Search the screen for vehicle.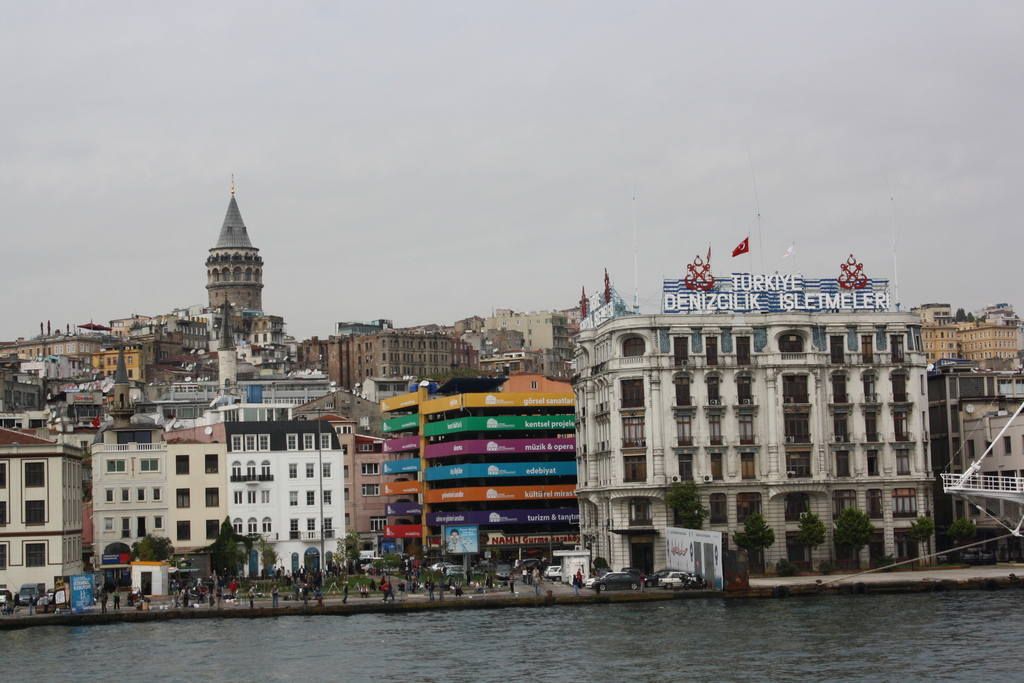
Found at bbox(496, 562, 515, 582).
